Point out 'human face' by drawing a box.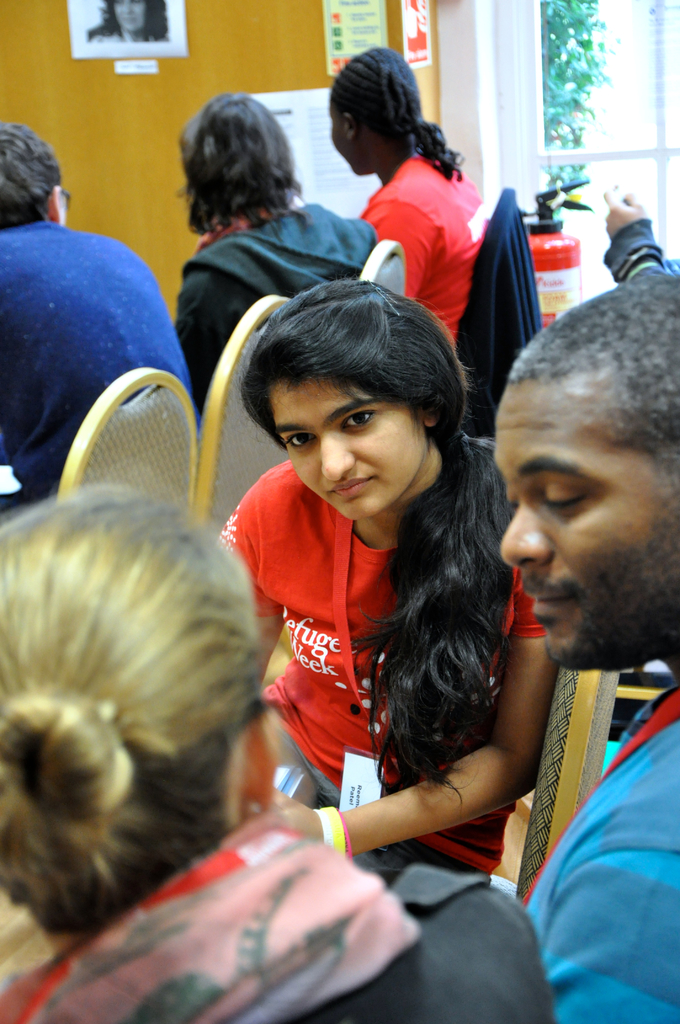
l=325, t=109, r=362, b=169.
